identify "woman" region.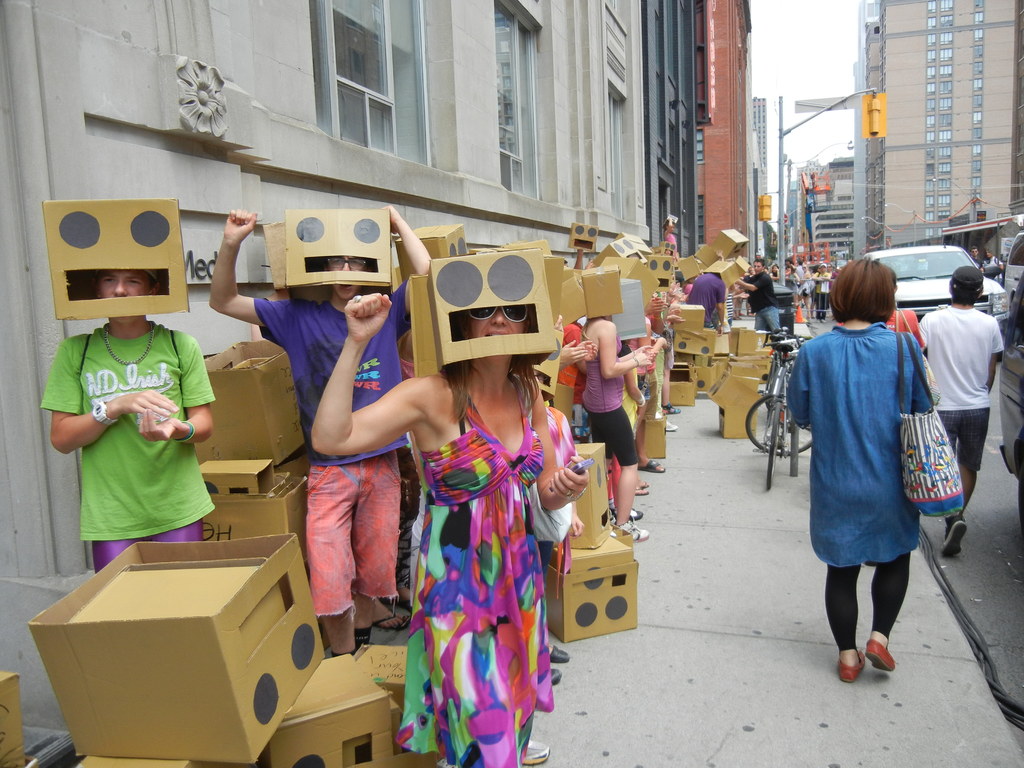
Region: <bbox>769, 265, 778, 280</bbox>.
